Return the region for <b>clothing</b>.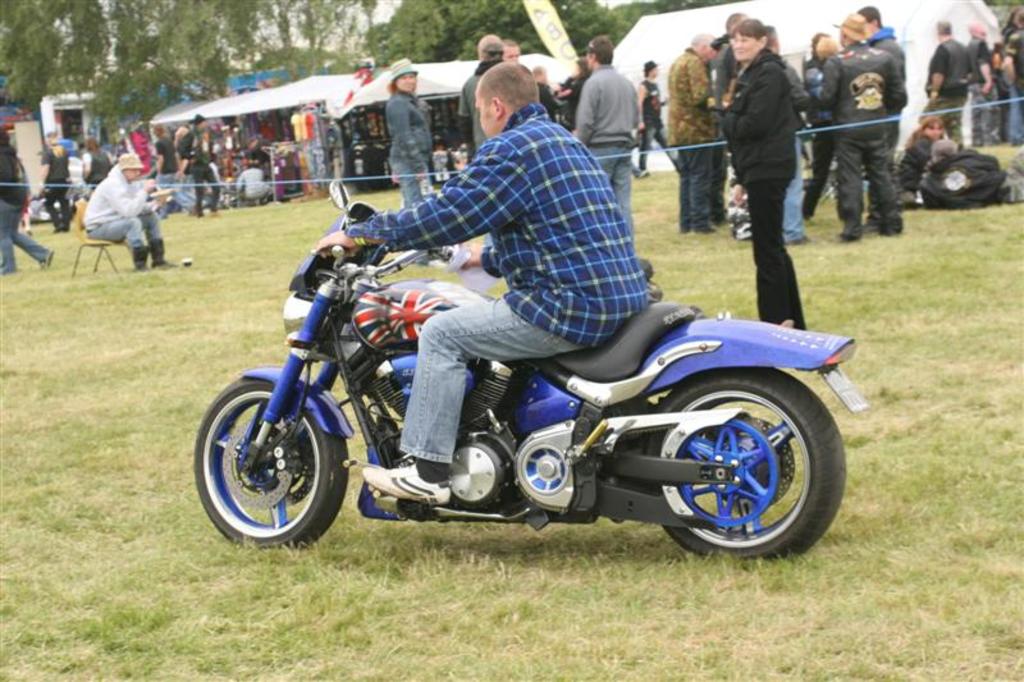
[x1=925, y1=38, x2=973, y2=146].
